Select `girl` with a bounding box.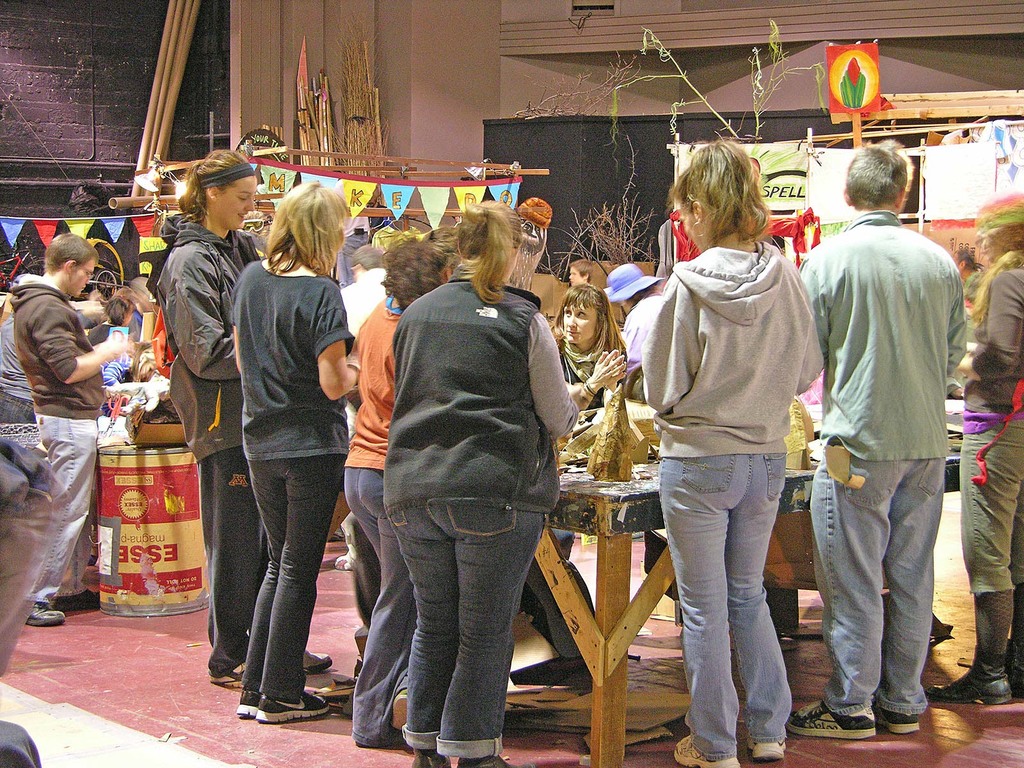
box(154, 148, 332, 691).
